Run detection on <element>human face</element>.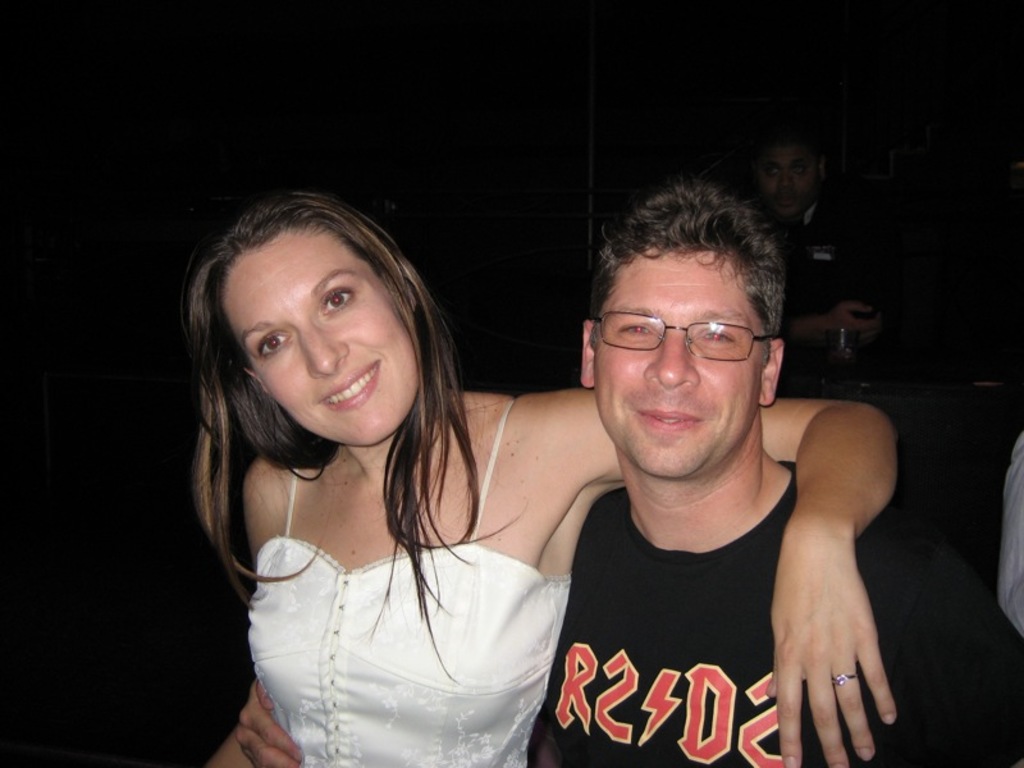
Result: [225, 234, 422, 449].
